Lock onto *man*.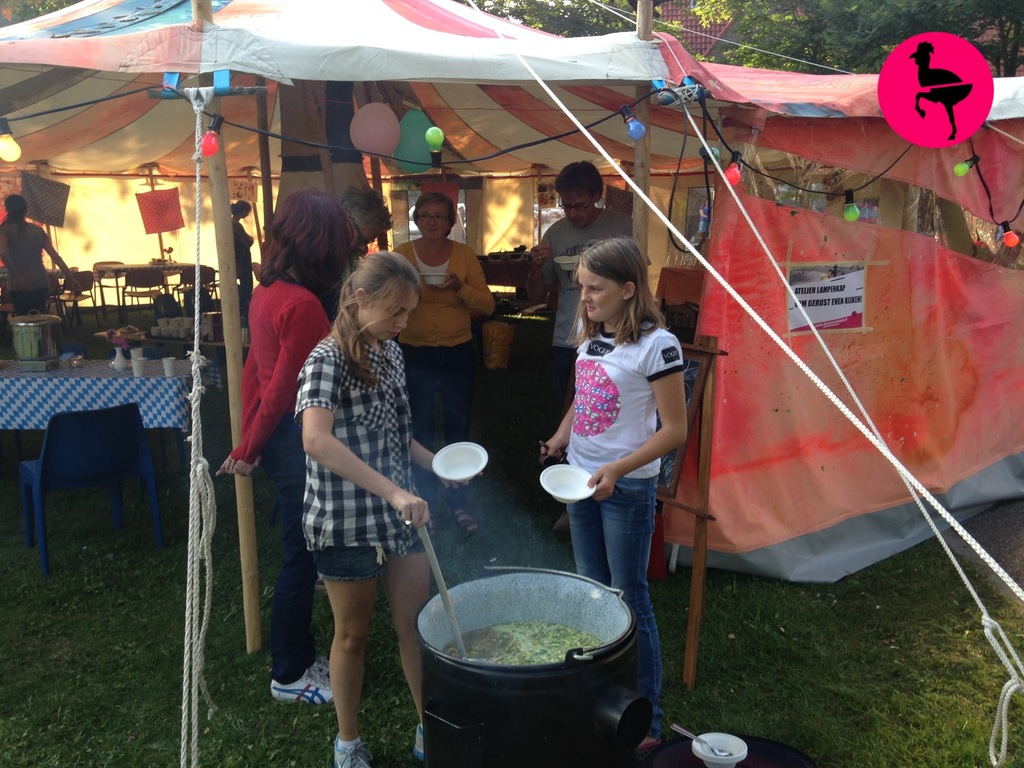
Locked: locate(307, 187, 394, 591).
